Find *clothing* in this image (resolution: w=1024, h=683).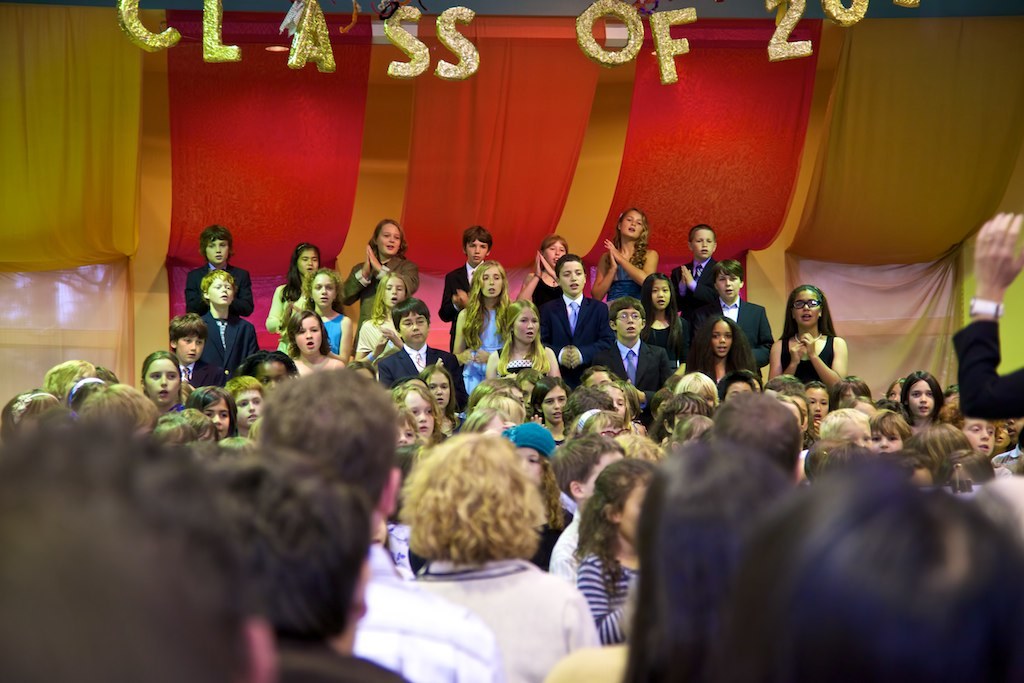
bbox=[539, 288, 608, 344].
